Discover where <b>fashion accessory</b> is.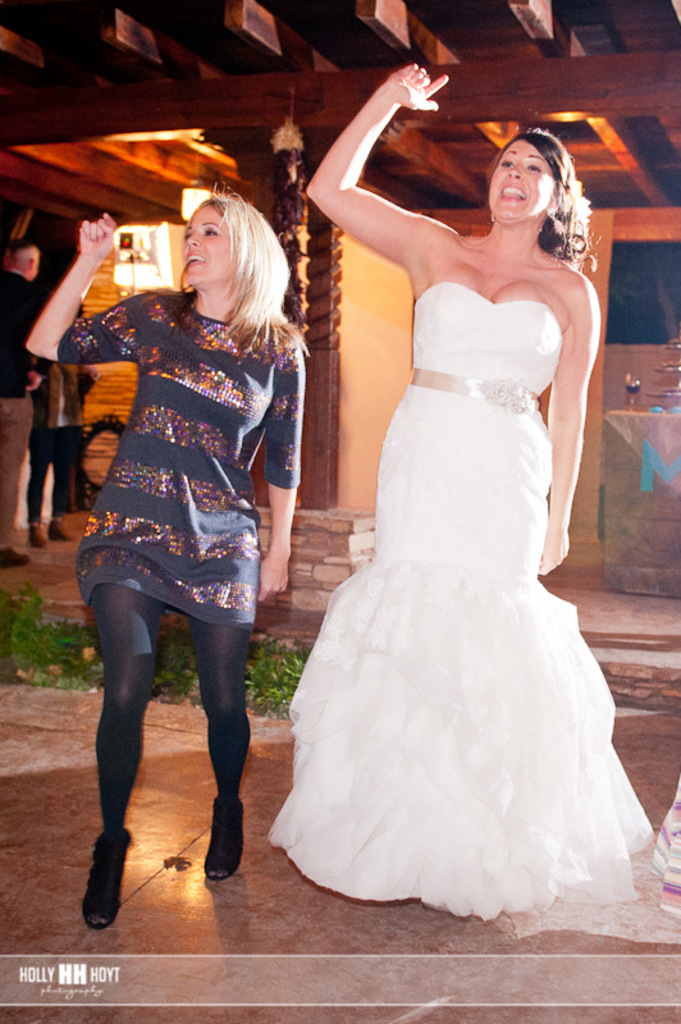
Discovered at pyautogui.locateOnScreen(204, 790, 246, 878).
